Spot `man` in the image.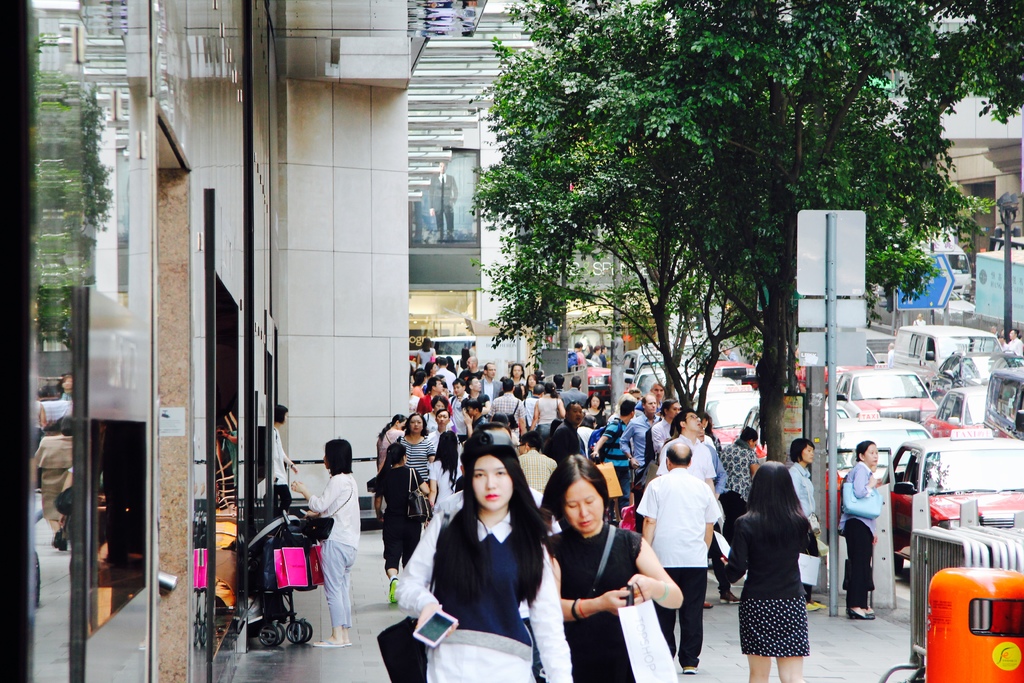
`man` found at (591,397,638,506).
